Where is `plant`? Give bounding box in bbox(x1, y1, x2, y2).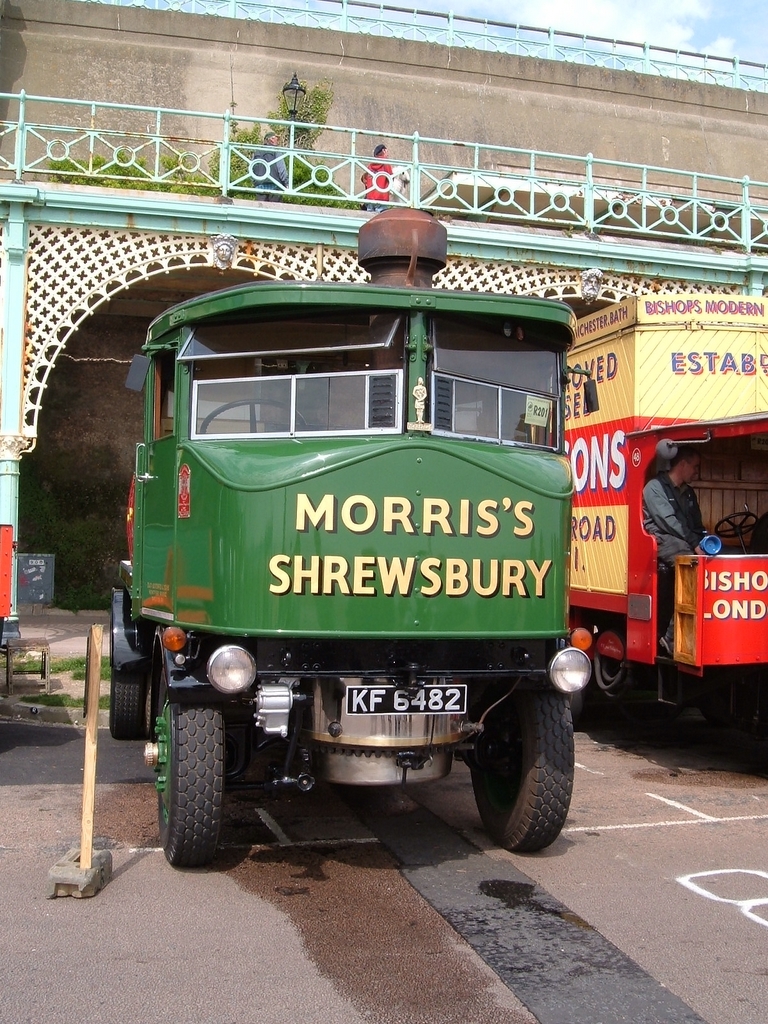
bbox(42, 141, 207, 198).
